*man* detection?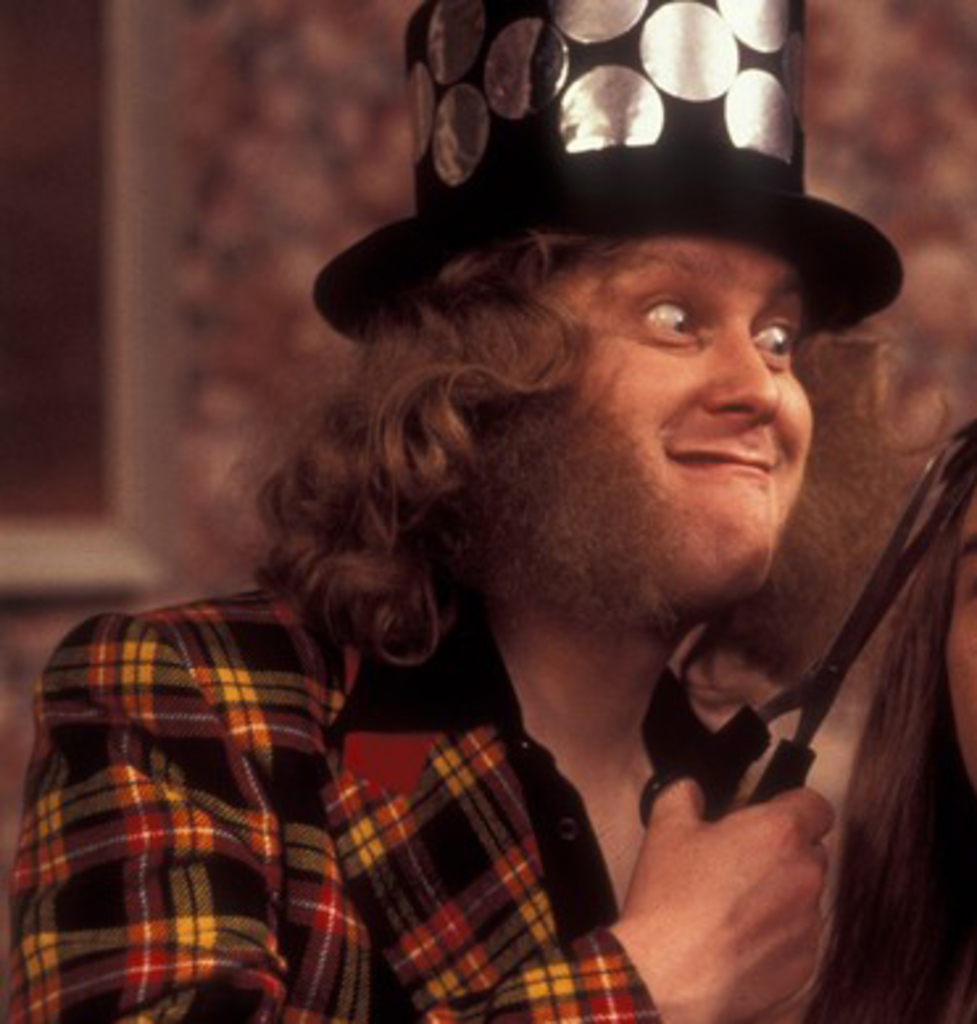
(8, 0, 974, 1021)
